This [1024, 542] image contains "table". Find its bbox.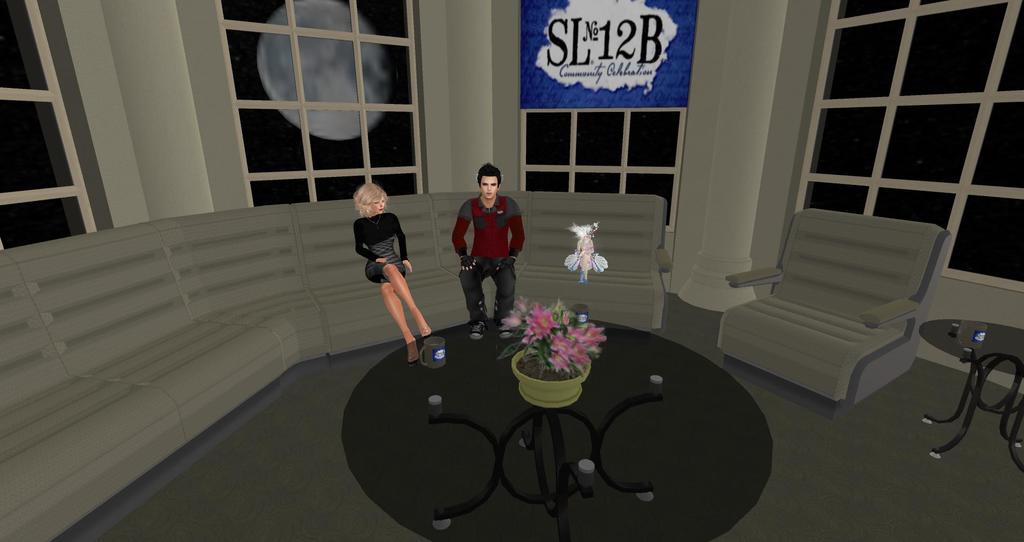
x1=917 y1=312 x2=1023 y2=500.
